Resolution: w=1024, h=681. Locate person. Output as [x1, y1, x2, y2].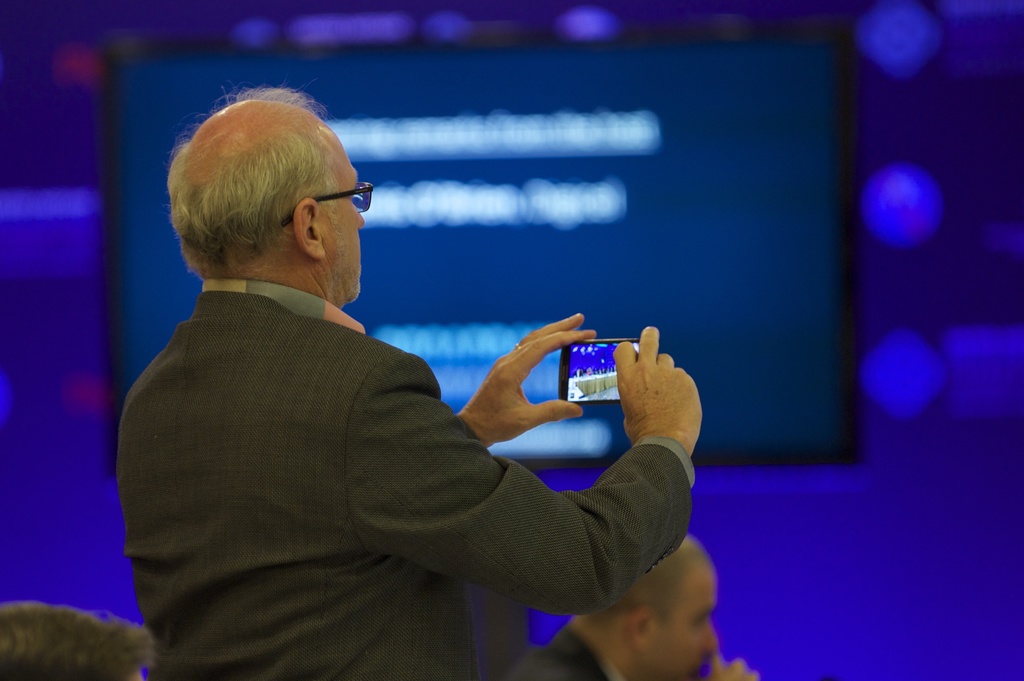
[89, 94, 700, 671].
